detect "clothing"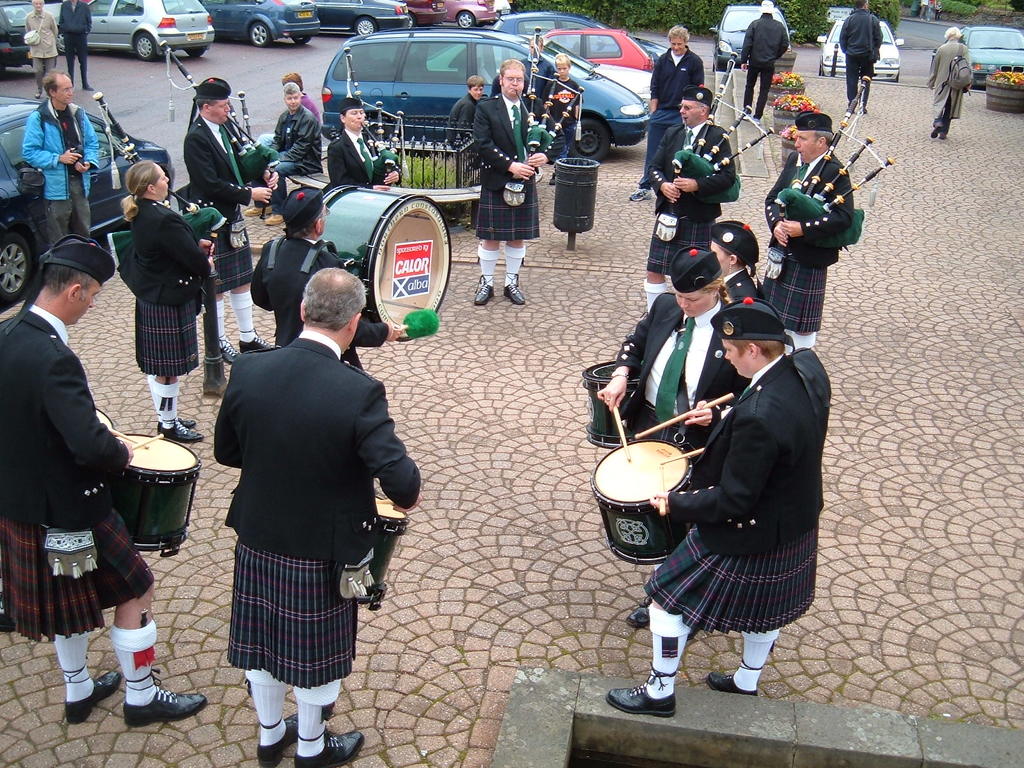
bbox(275, 105, 323, 208)
